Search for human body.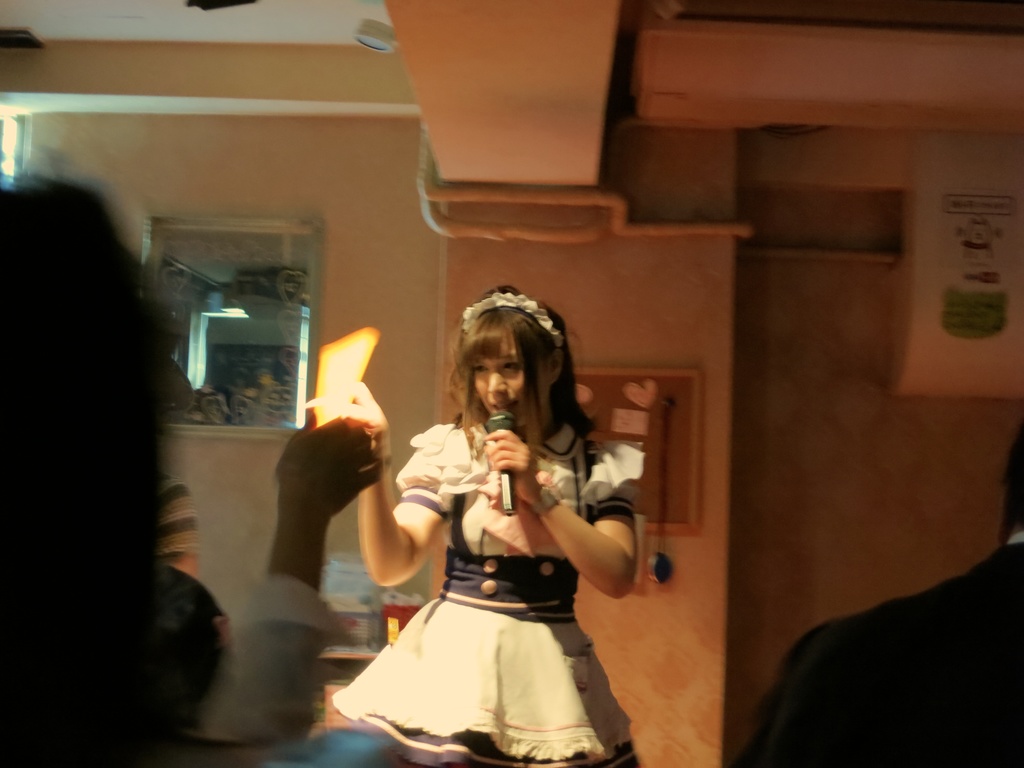
Found at x1=1, y1=171, x2=387, y2=767.
